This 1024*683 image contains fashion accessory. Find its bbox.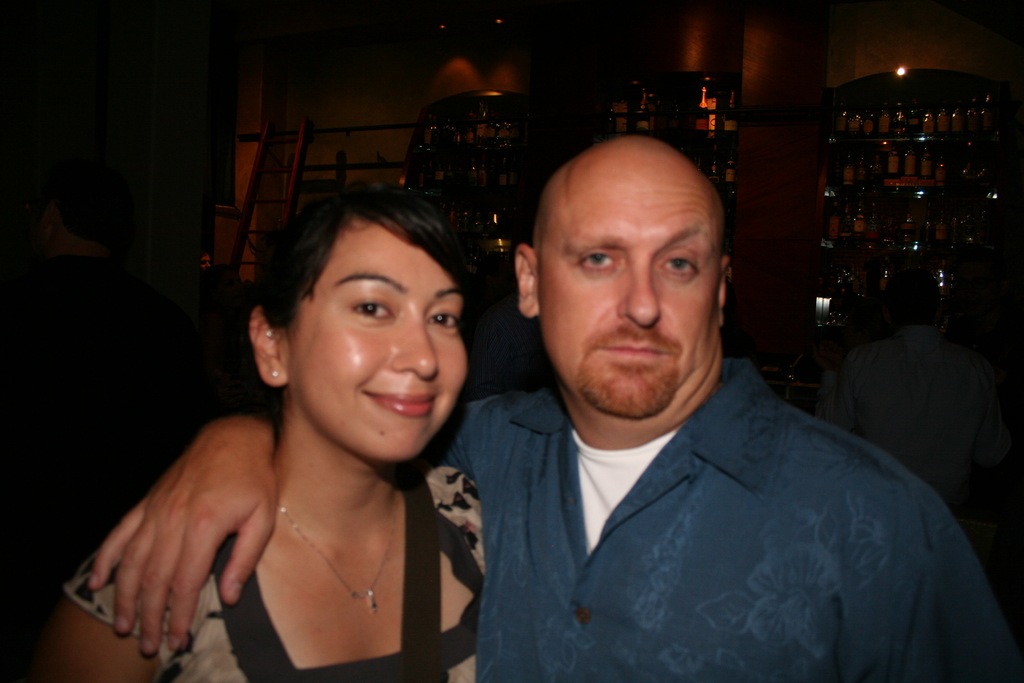
select_region(268, 366, 280, 381).
